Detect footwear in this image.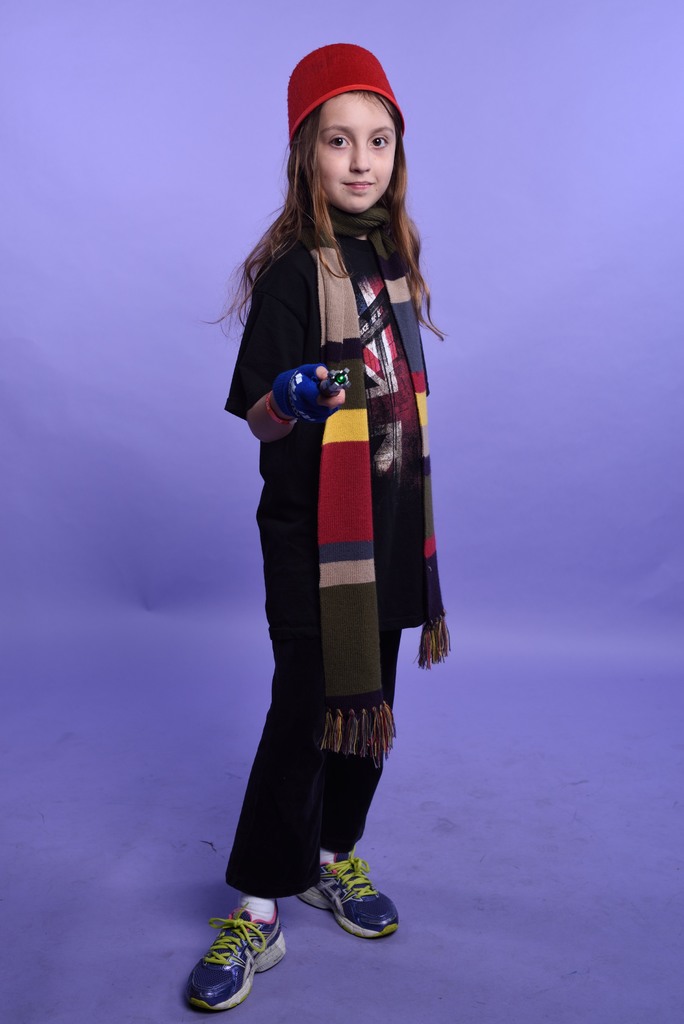
Detection: bbox(182, 912, 277, 1011).
